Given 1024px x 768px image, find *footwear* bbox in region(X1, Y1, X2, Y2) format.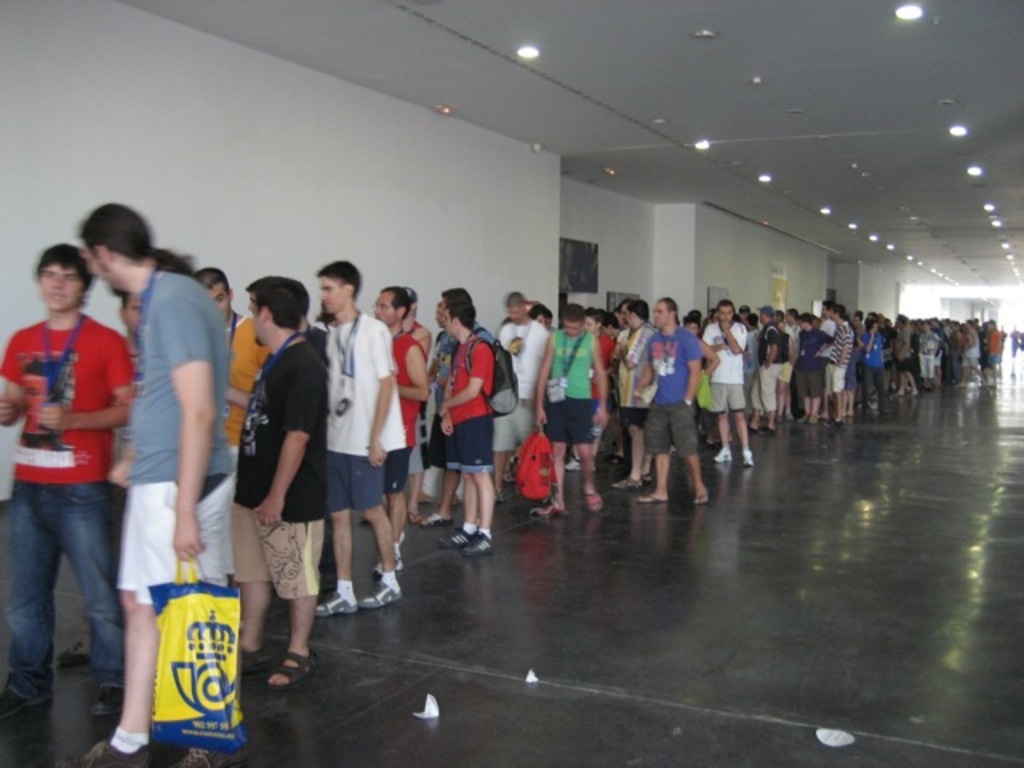
region(579, 488, 606, 512).
